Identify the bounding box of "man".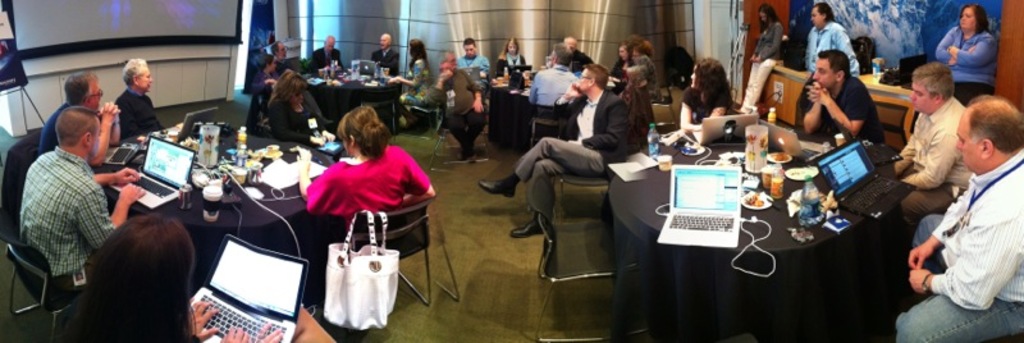
(374, 28, 401, 77).
